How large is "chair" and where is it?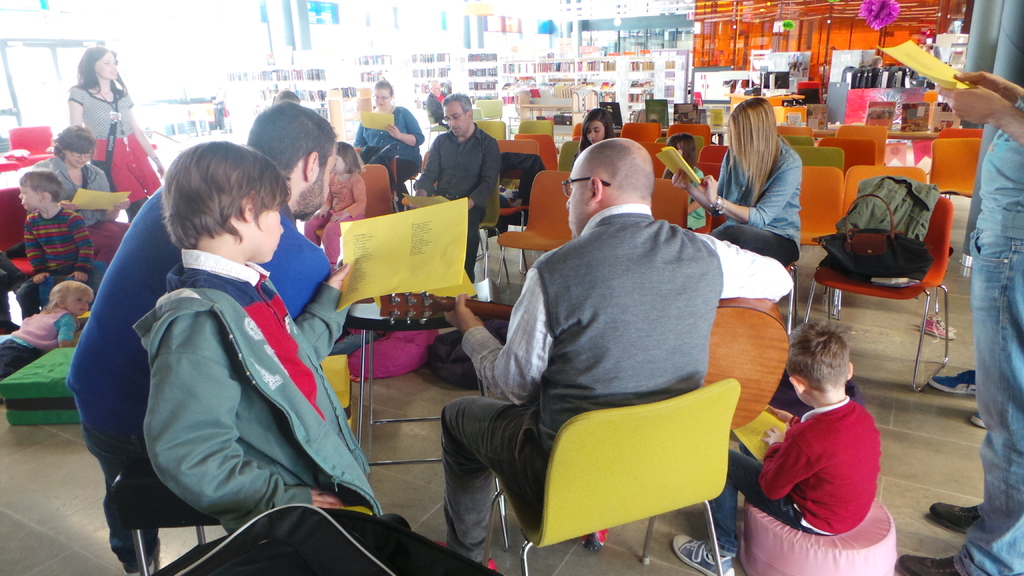
Bounding box: 792,137,845,173.
